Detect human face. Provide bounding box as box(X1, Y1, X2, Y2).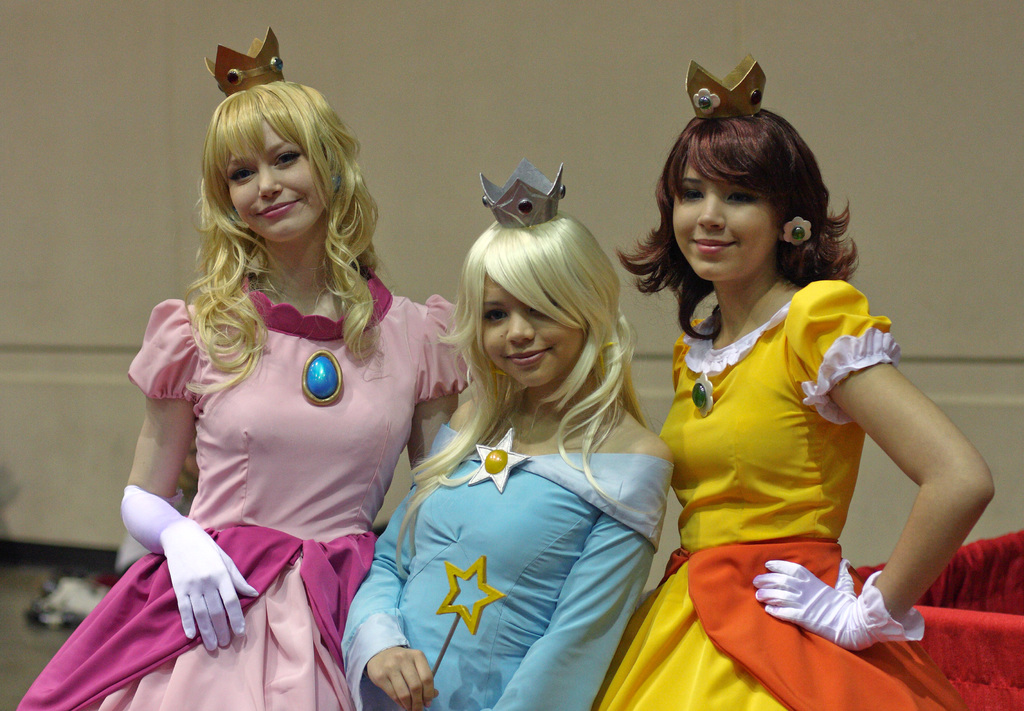
box(230, 124, 321, 240).
